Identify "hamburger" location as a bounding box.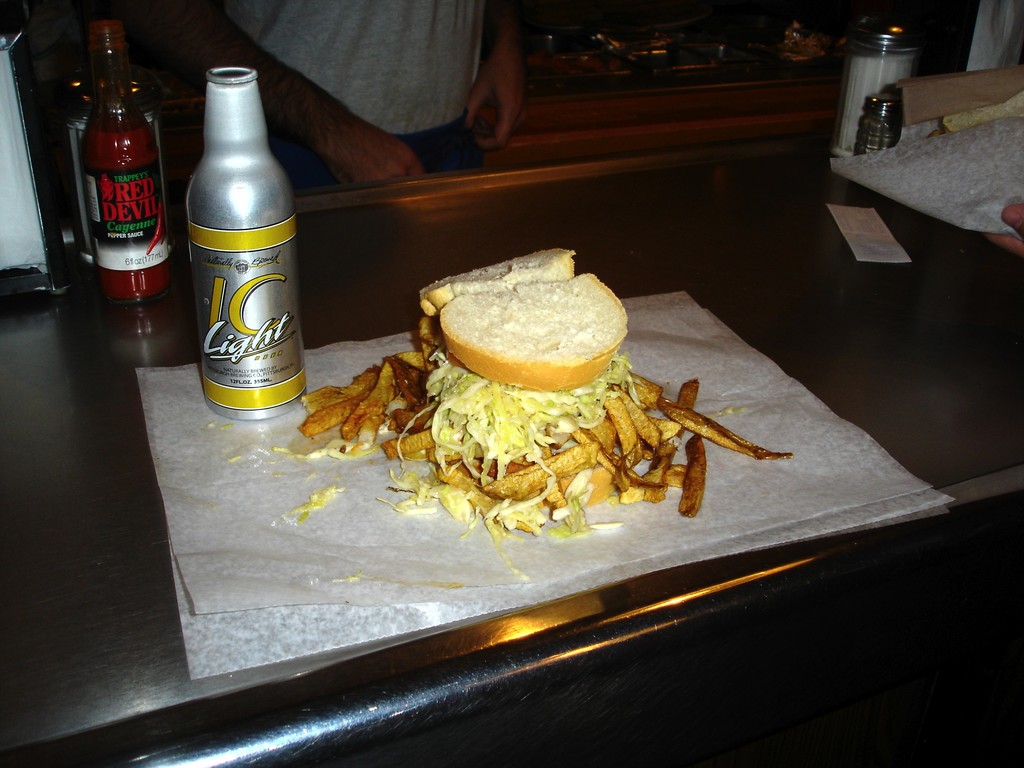
left=413, top=250, right=630, bottom=502.
